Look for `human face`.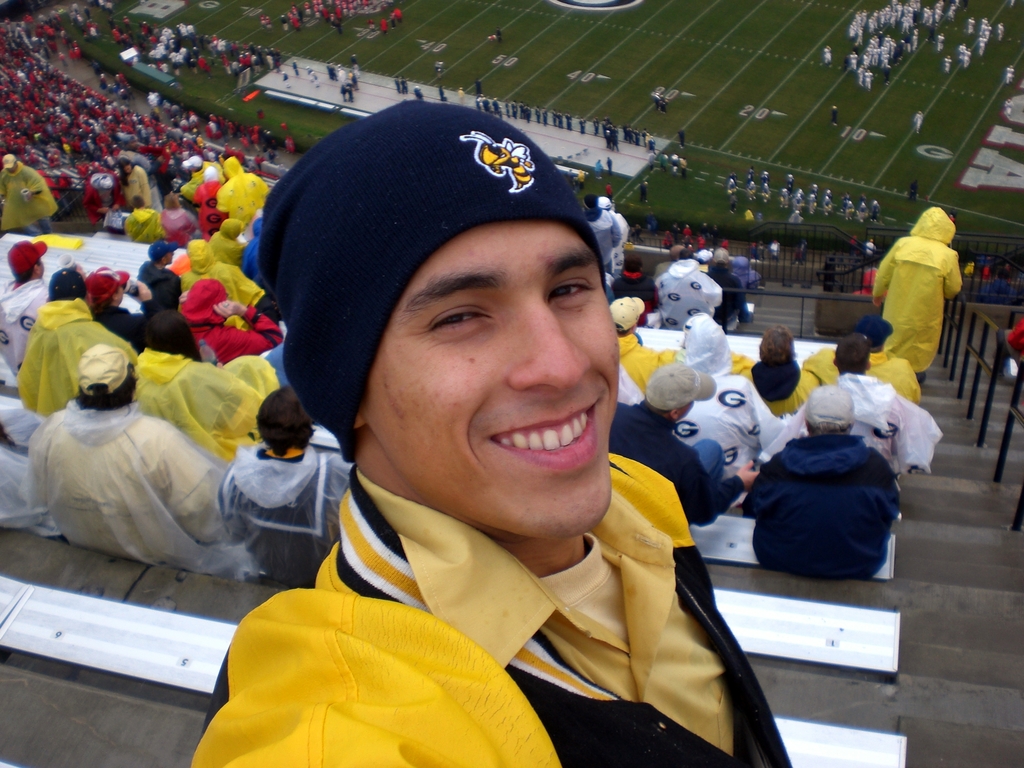
Found: box=[362, 223, 616, 529].
